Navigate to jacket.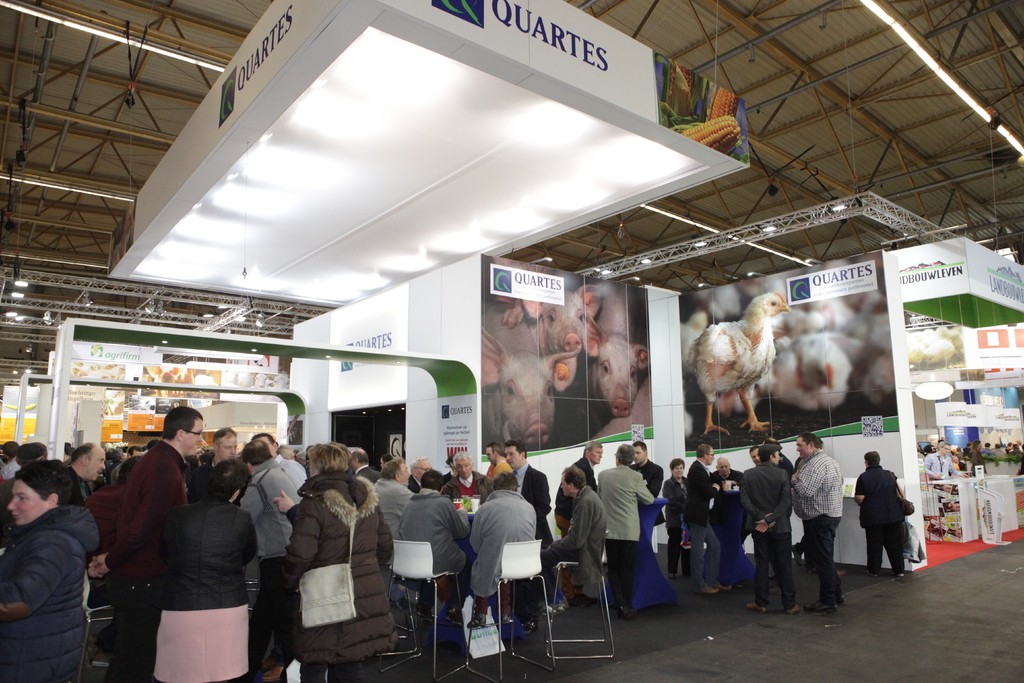
Navigation target: <bbox>461, 483, 540, 593</bbox>.
